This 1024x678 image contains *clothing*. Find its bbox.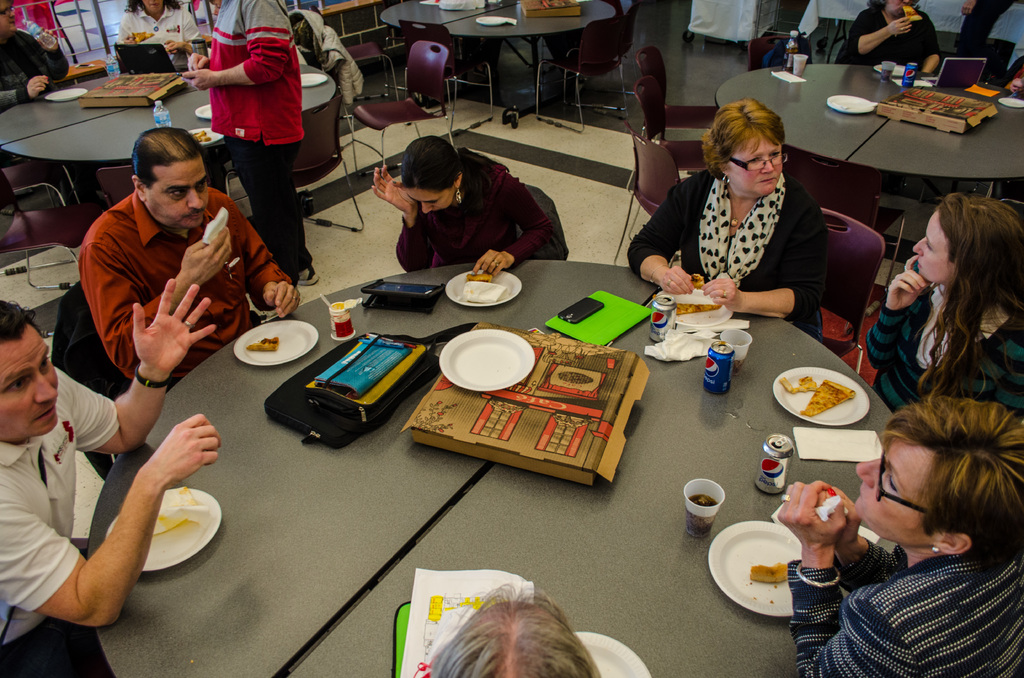
box(621, 166, 829, 339).
